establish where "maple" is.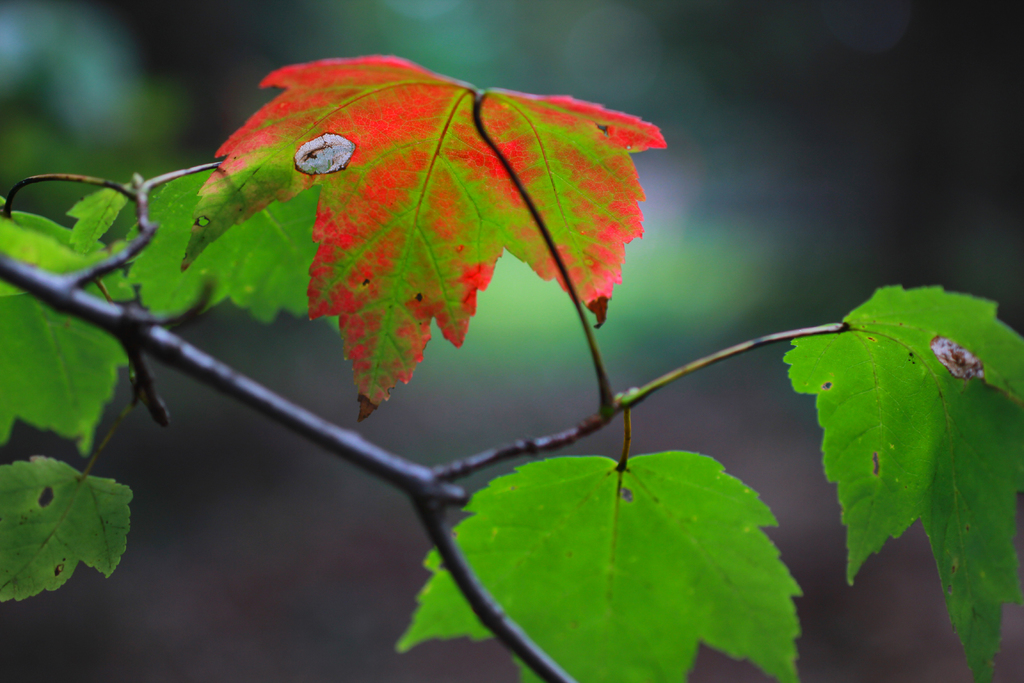
Established at left=631, top=279, right=1023, bottom=682.
